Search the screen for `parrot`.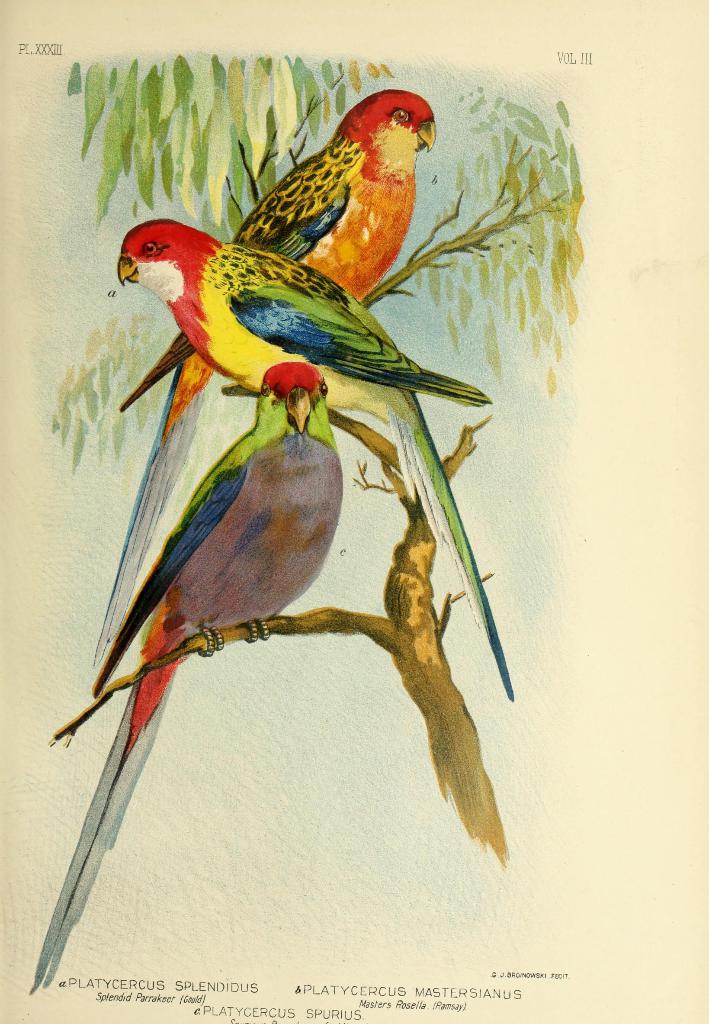
Found at <bbox>87, 84, 430, 665</bbox>.
